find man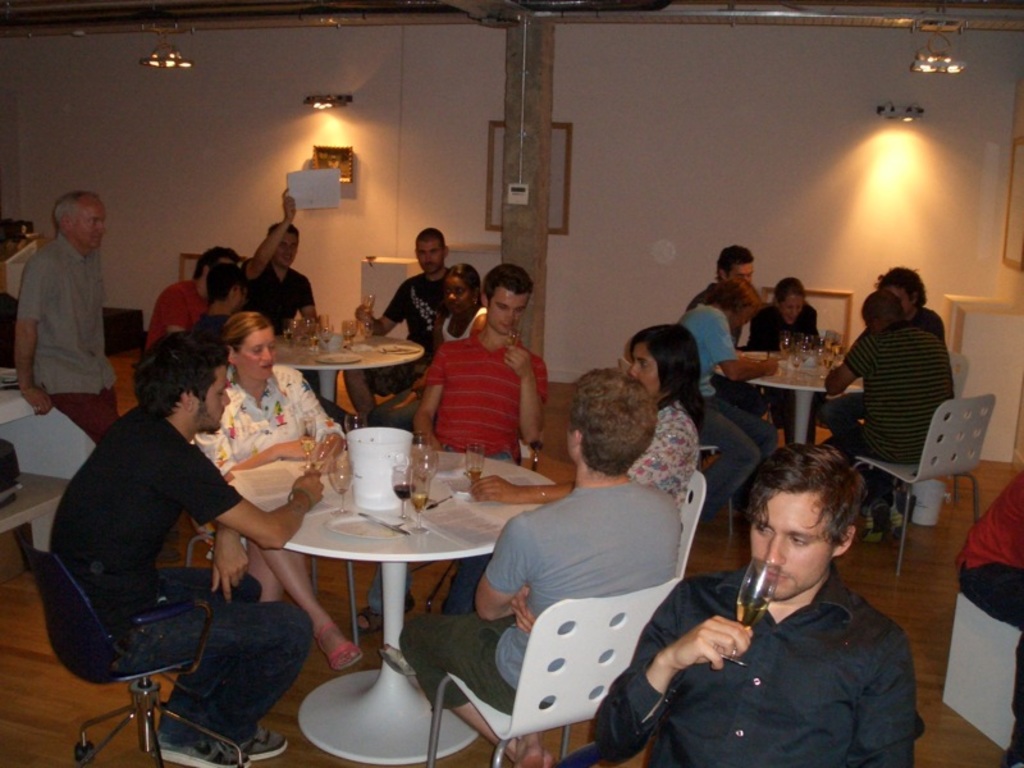
<region>38, 320, 316, 767</region>
